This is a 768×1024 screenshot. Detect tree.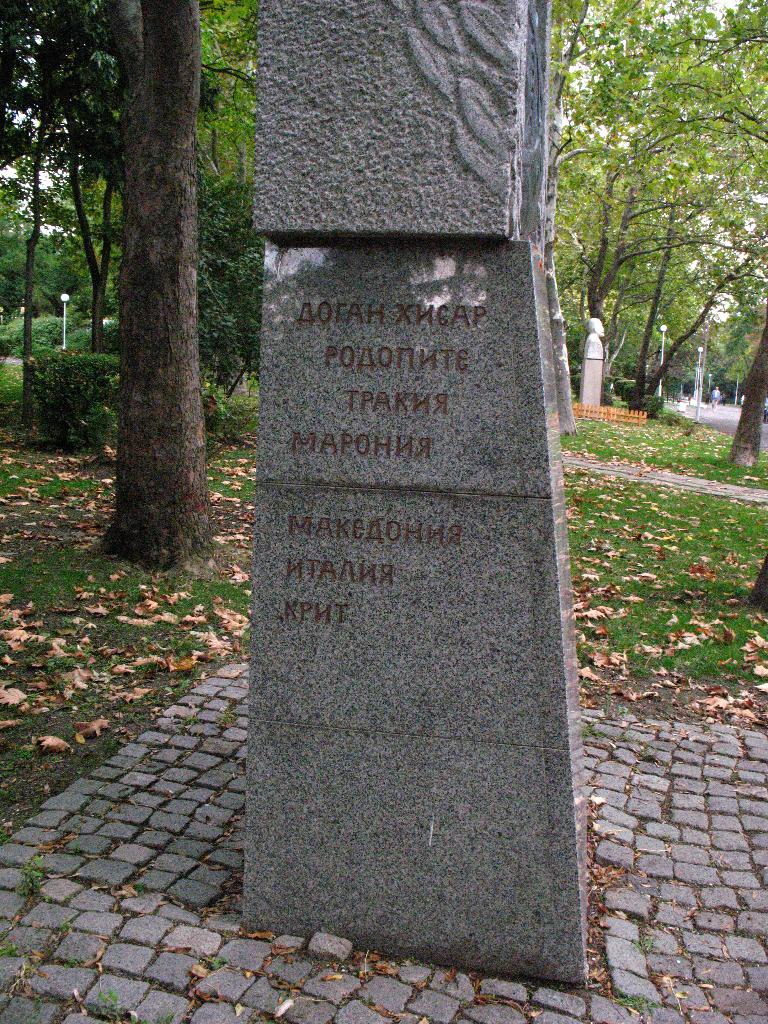
[184,3,273,360].
